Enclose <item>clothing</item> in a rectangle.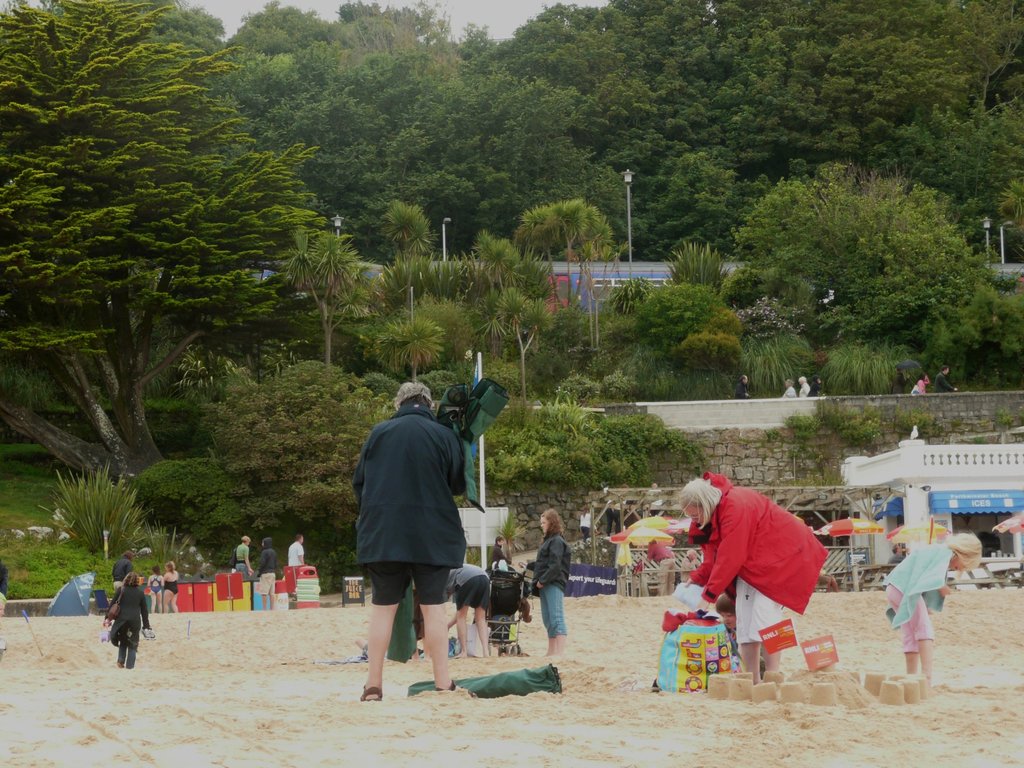
select_region(488, 542, 509, 574).
